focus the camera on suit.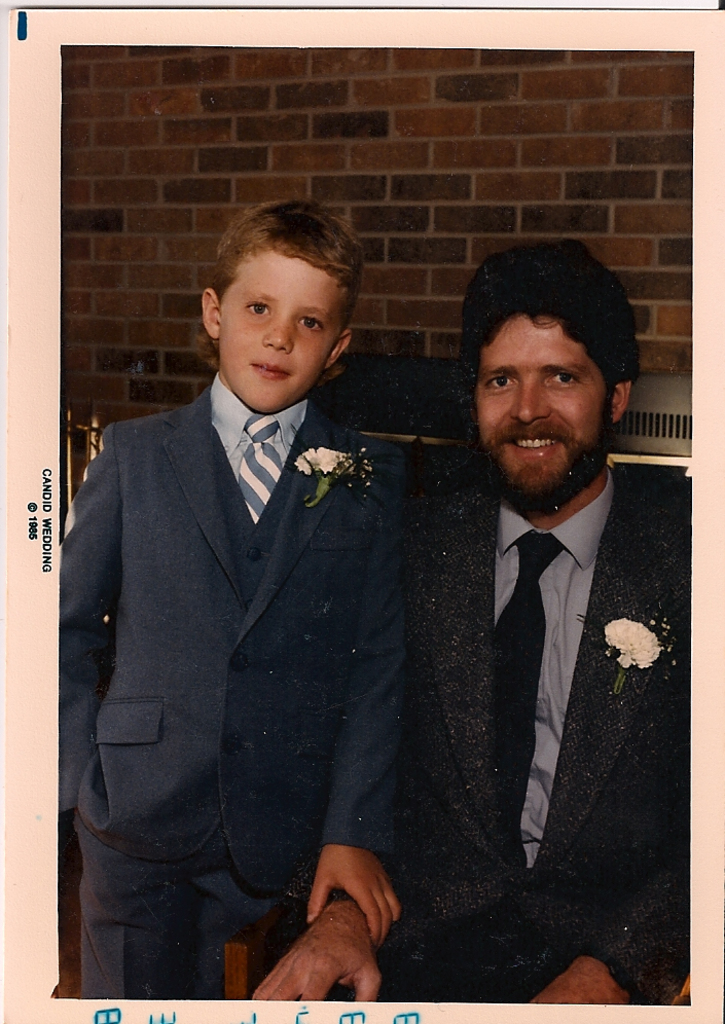
Focus region: [left=65, top=355, right=404, bottom=993].
